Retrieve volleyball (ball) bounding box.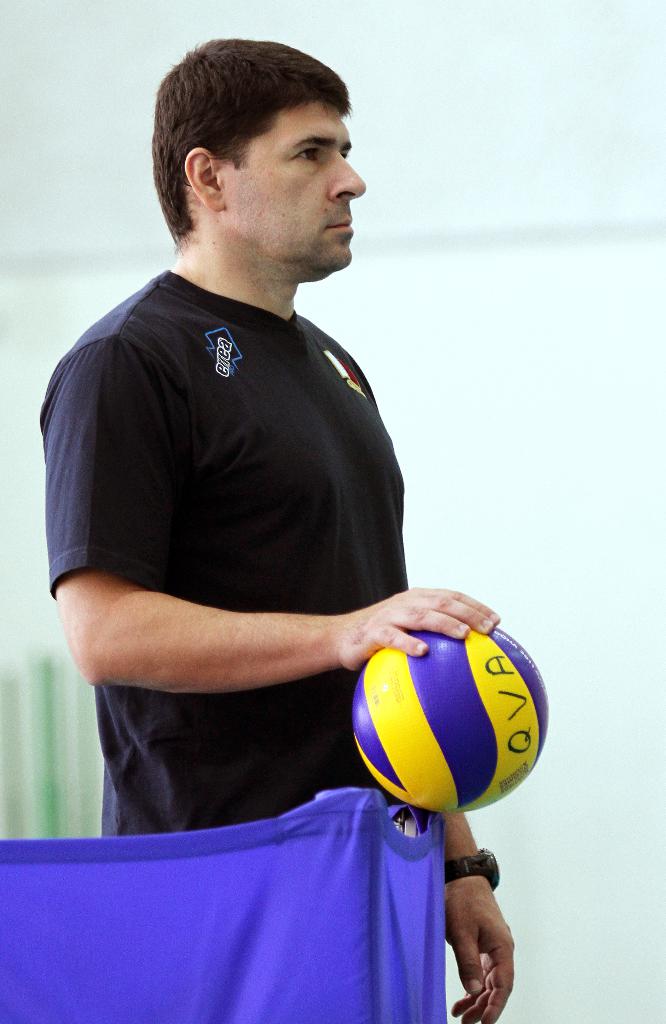
Bounding box: (350, 623, 548, 816).
